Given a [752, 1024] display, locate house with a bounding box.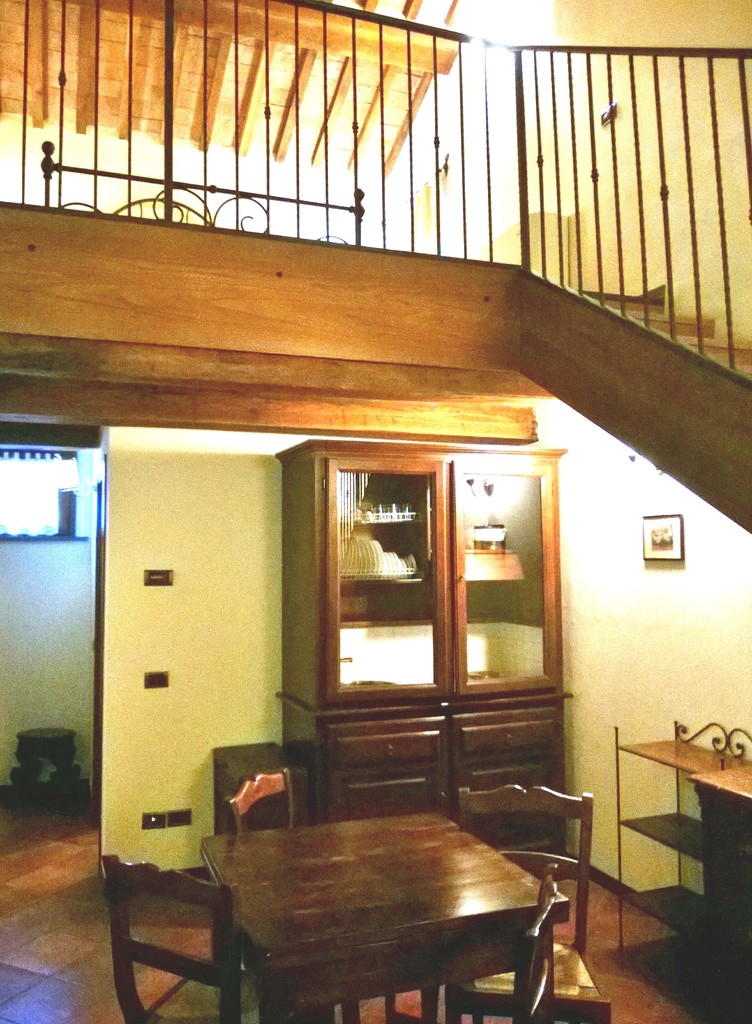
Located: 8:29:719:1023.
